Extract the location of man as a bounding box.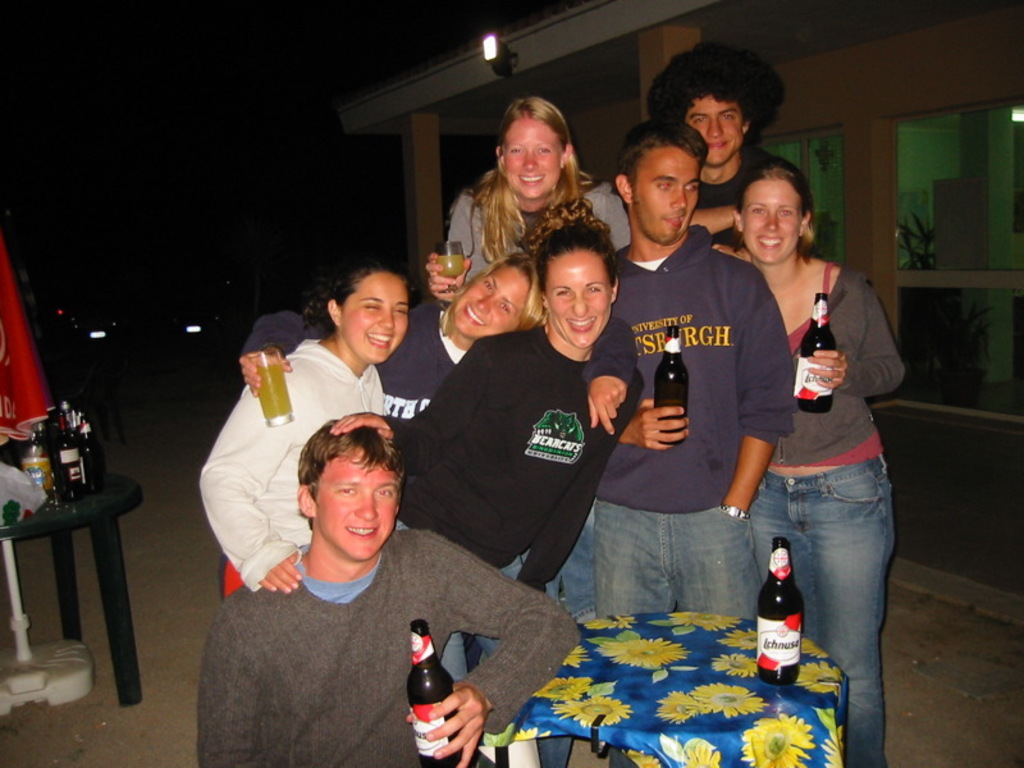
crop(586, 108, 797, 622).
